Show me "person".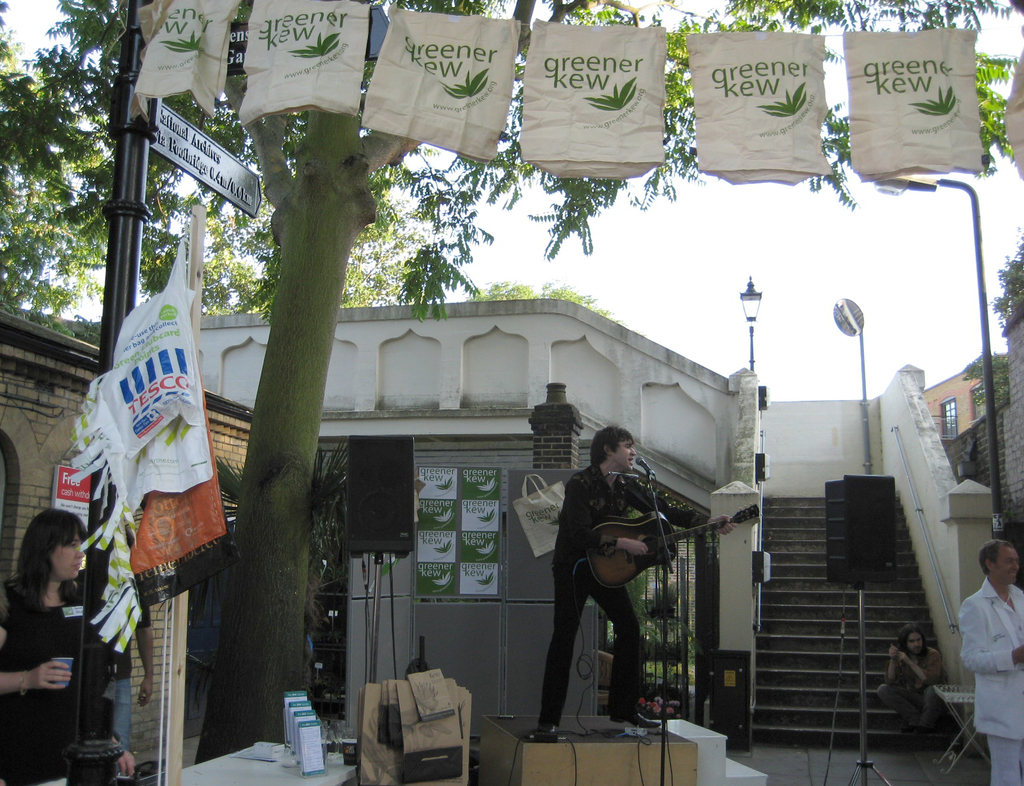
"person" is here: region(528, 422, 740, 732).
